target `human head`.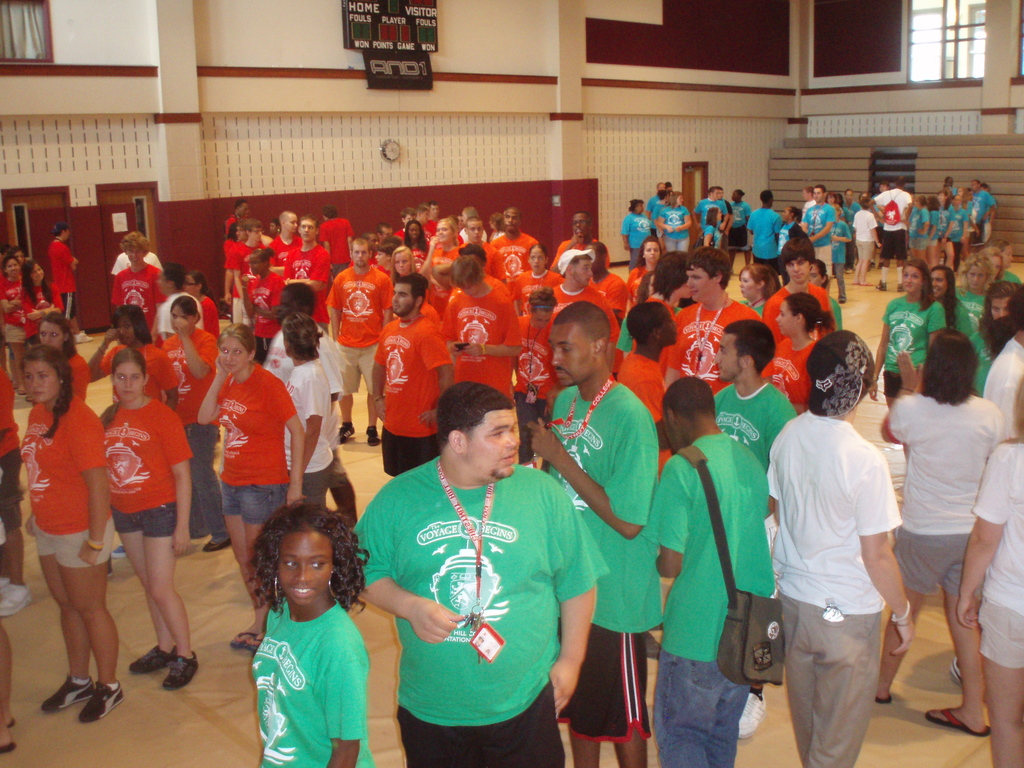
Target region: (925,326,979,383).
